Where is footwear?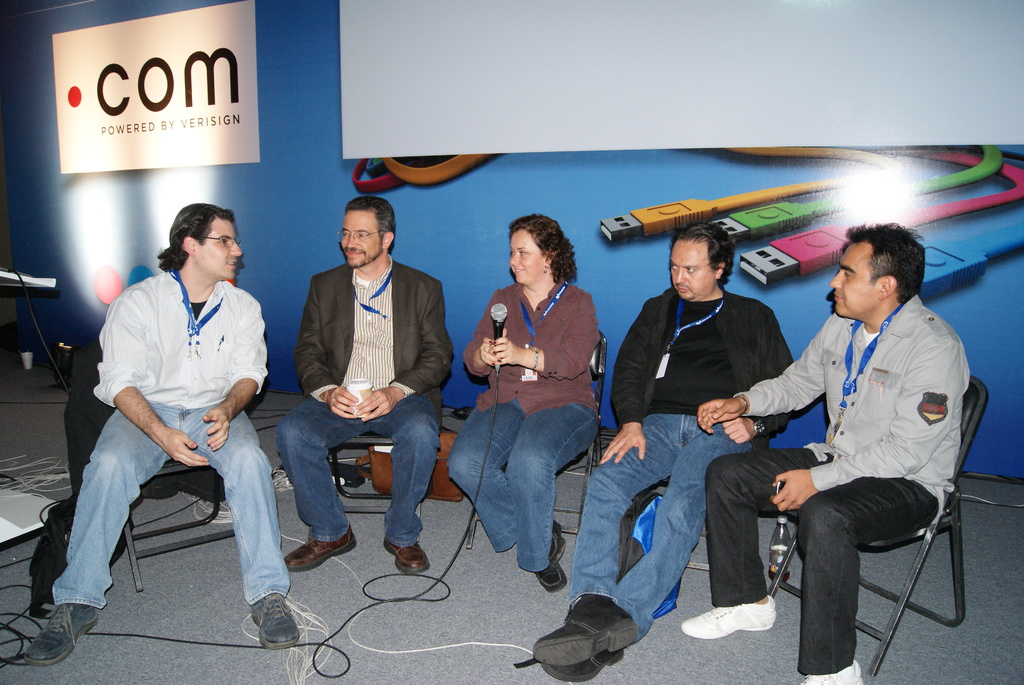
{"left": 797, "top": 658, "right": 862, "bottom": 684}.
